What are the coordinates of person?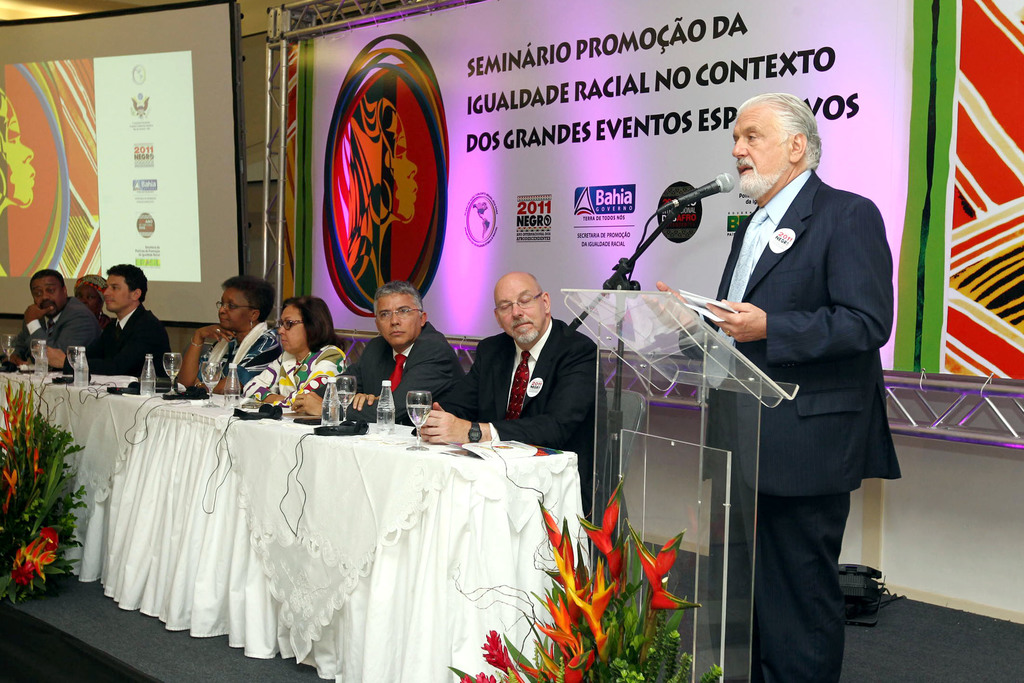
BBox(81, 272, 105, 327).
